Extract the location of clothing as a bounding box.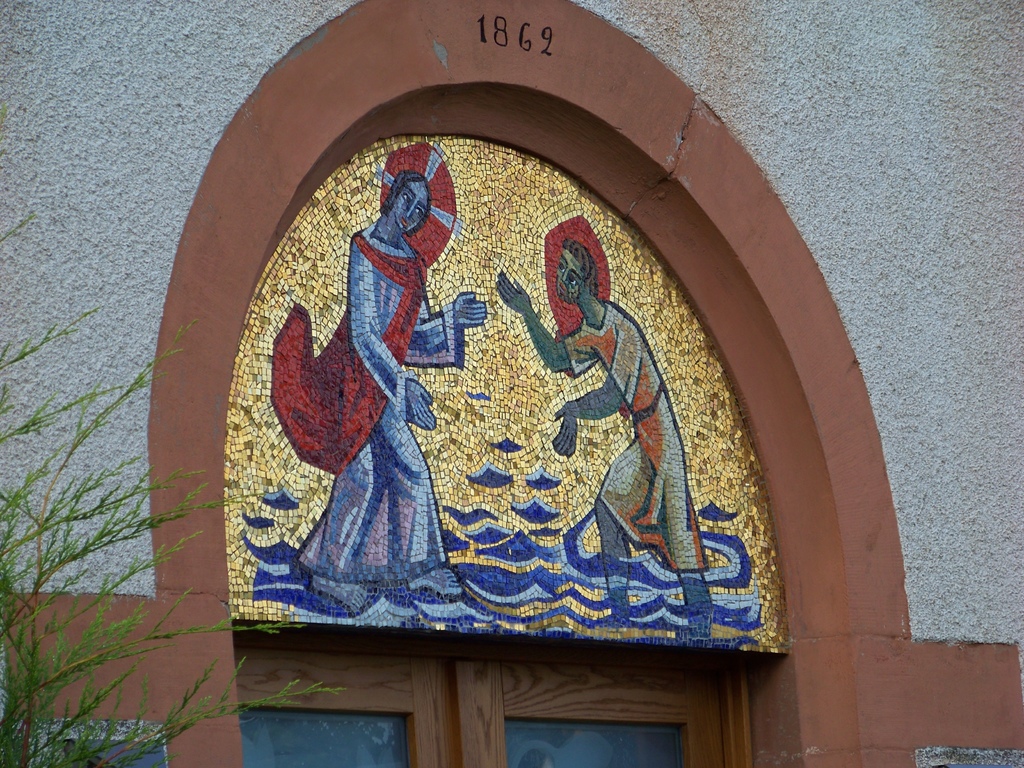
{"left": 266, "top": 227, "right": 465, "bottom": 584}.
